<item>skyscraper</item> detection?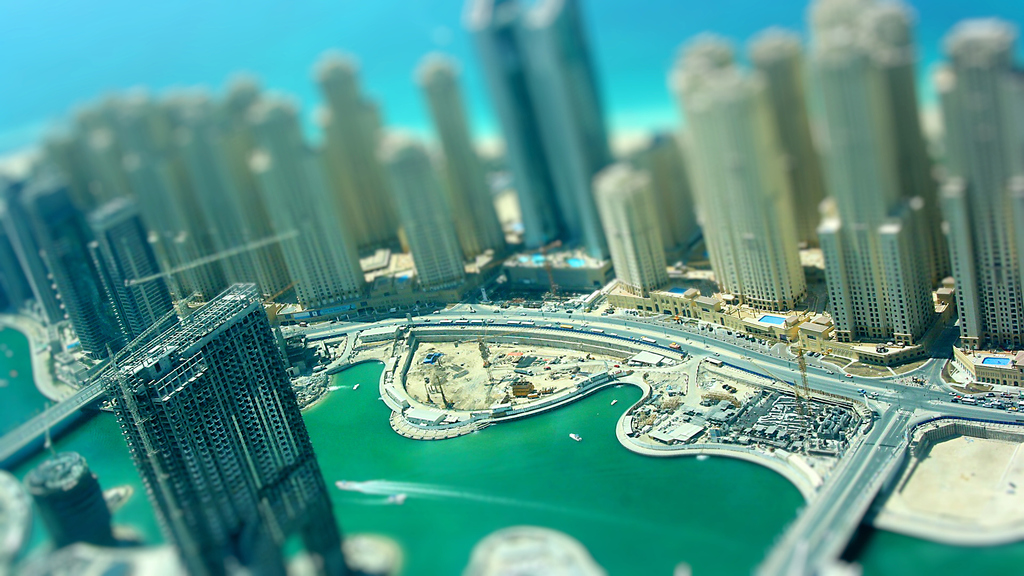
(491, 0, 574, 253)
